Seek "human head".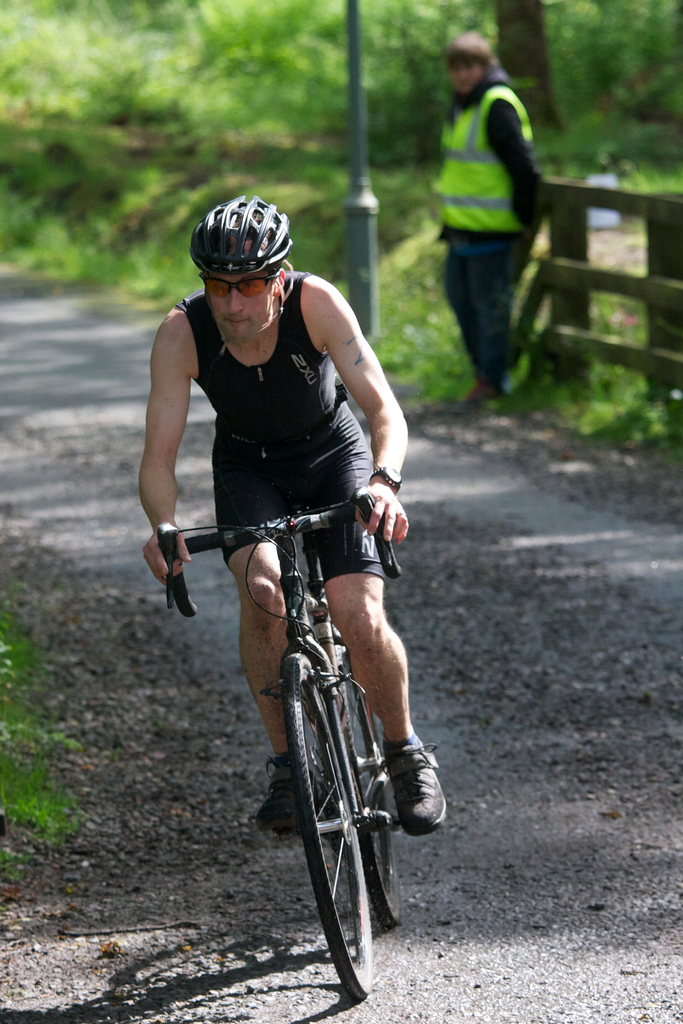
bbox=[187, 225, 288, 327].
